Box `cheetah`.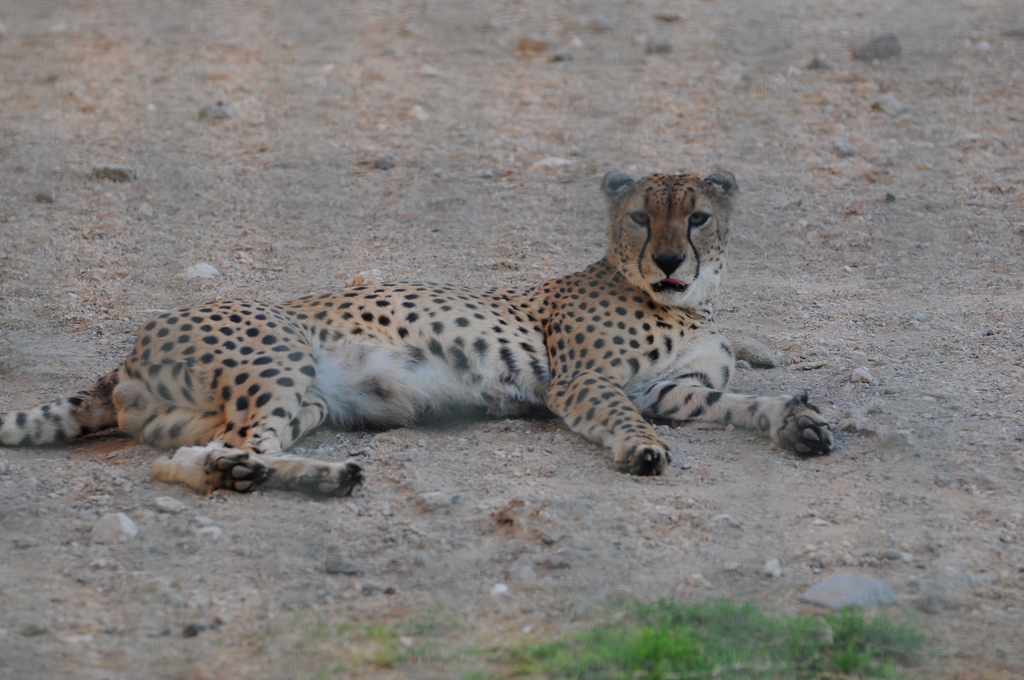
{"x1": 2, "y1": 163, "x2": 838, "y2": 502}.
